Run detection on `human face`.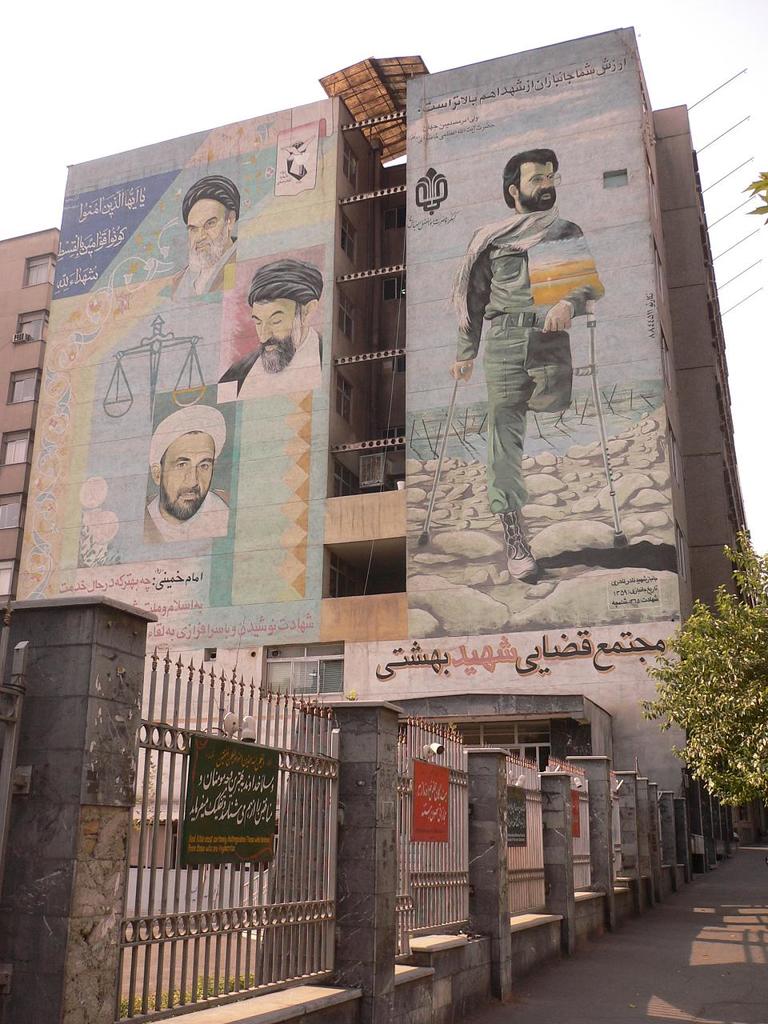
Result: box=[249, 298, 306, 369].
